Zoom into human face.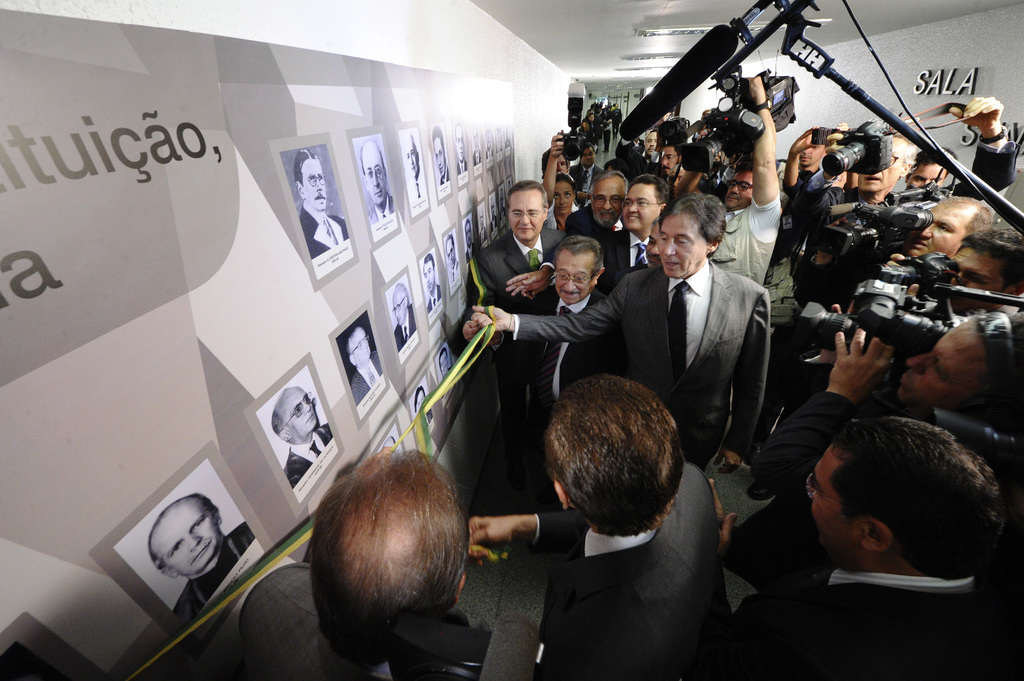
Zoom target: 301, 157, 330, 214.
